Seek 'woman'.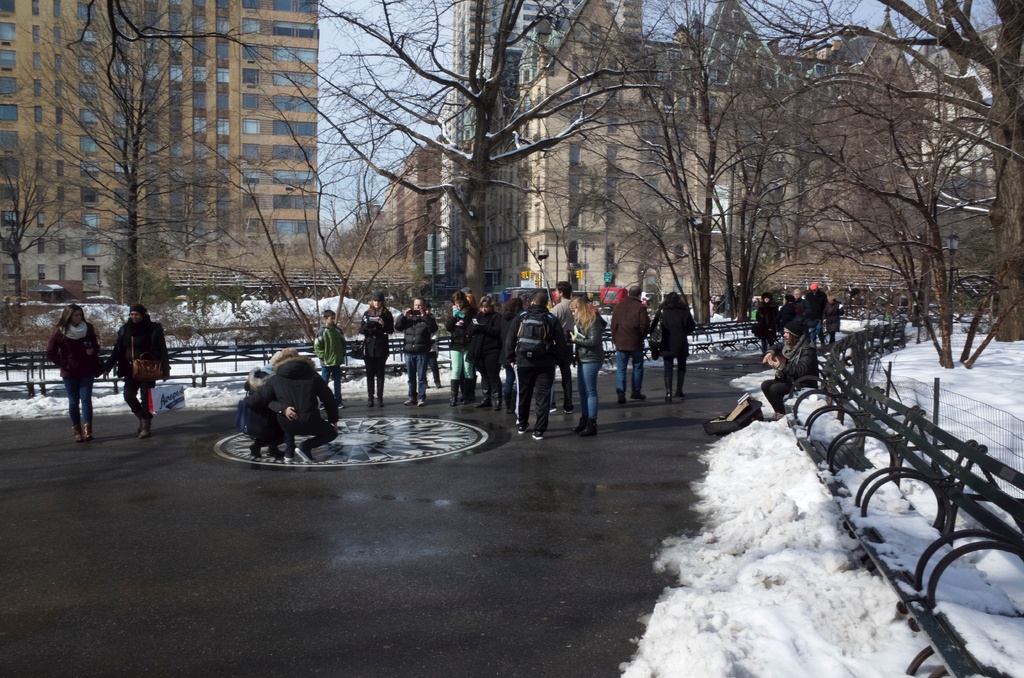
l=498, t=297, r=523, b=411.
